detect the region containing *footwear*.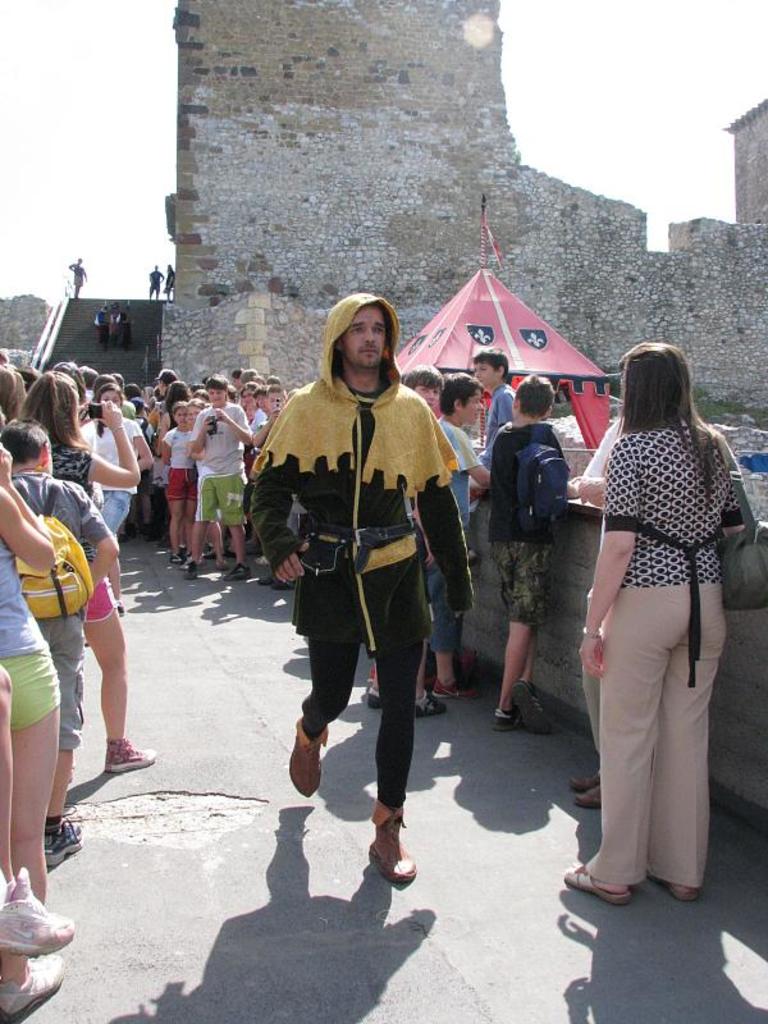
box(458, 648, 475, 687).
